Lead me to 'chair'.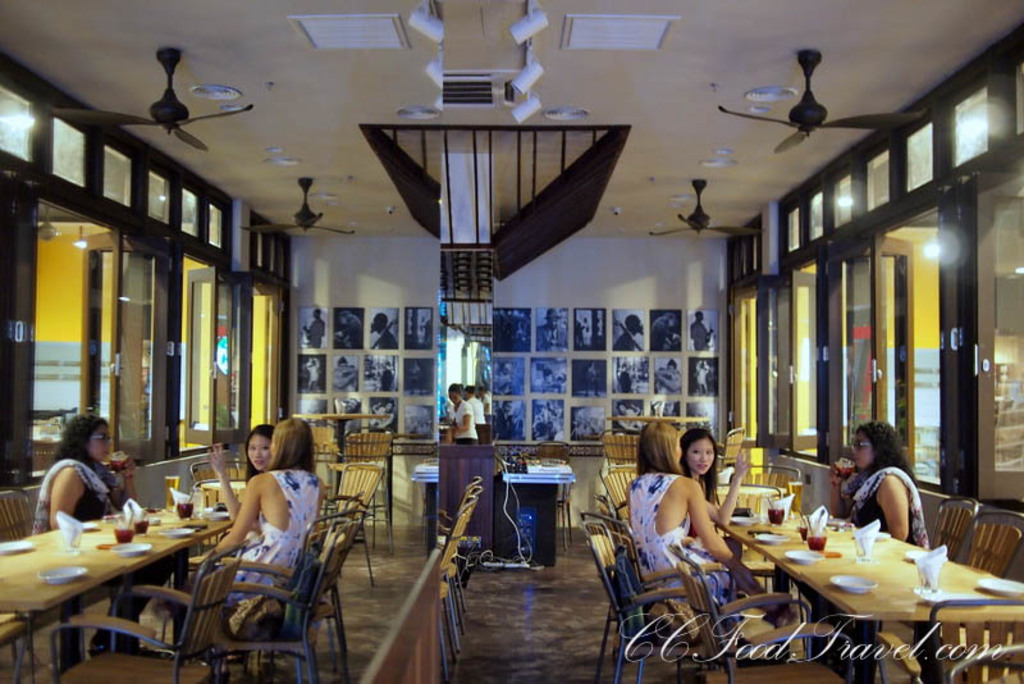
Lead to [524, 439, 575, 558].
